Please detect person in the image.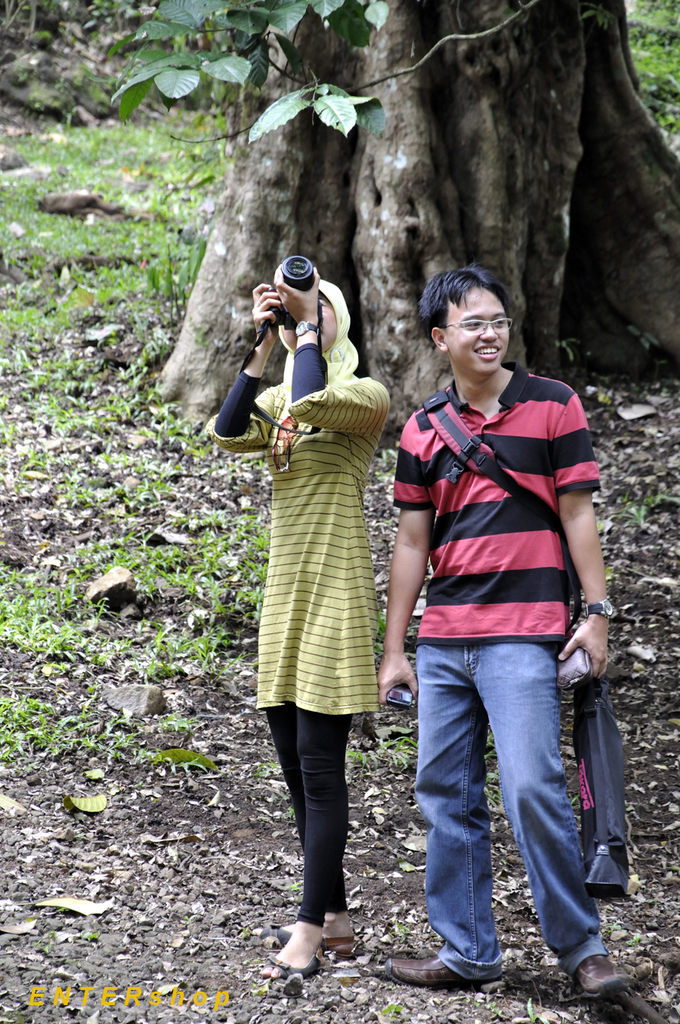
<bbox>202, 251, 394, 975</bbox>.
